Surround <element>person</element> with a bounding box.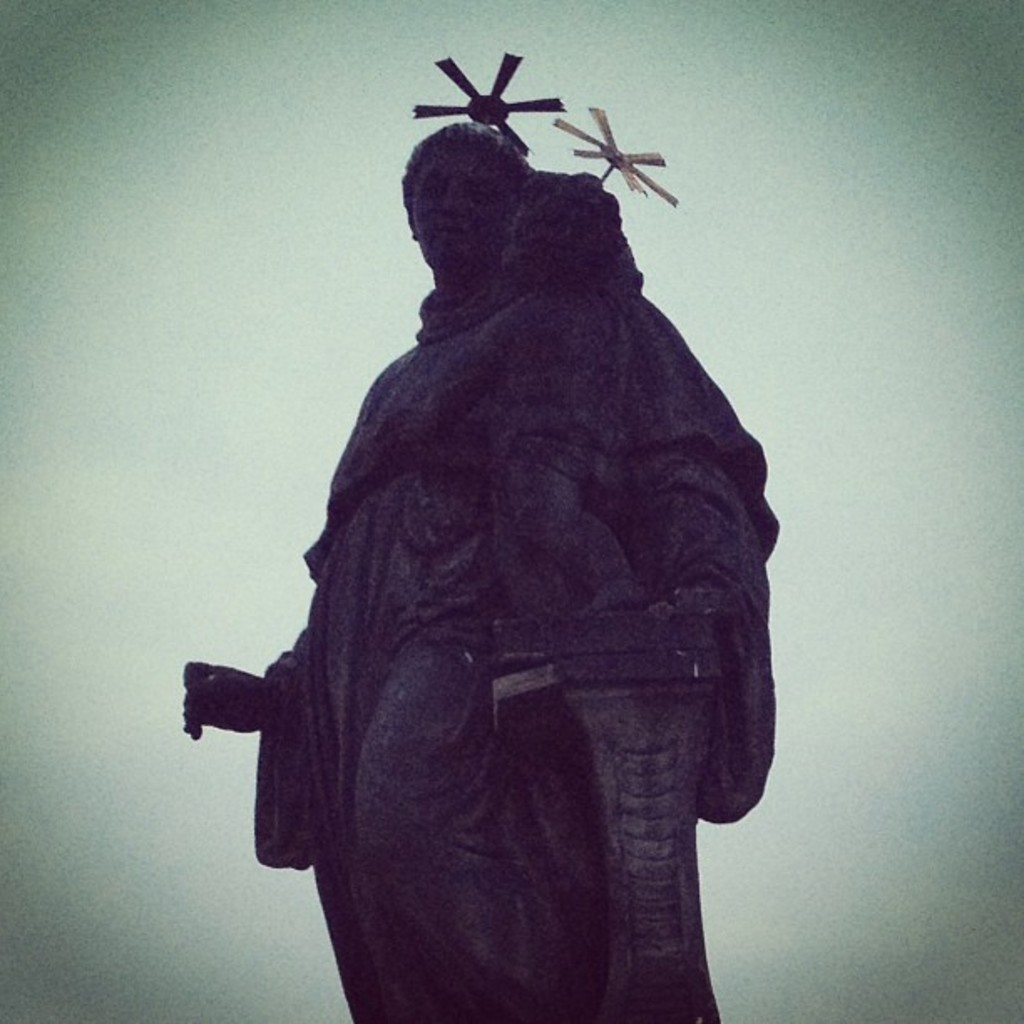
left=191, top=40, right=780, bottom=997.
